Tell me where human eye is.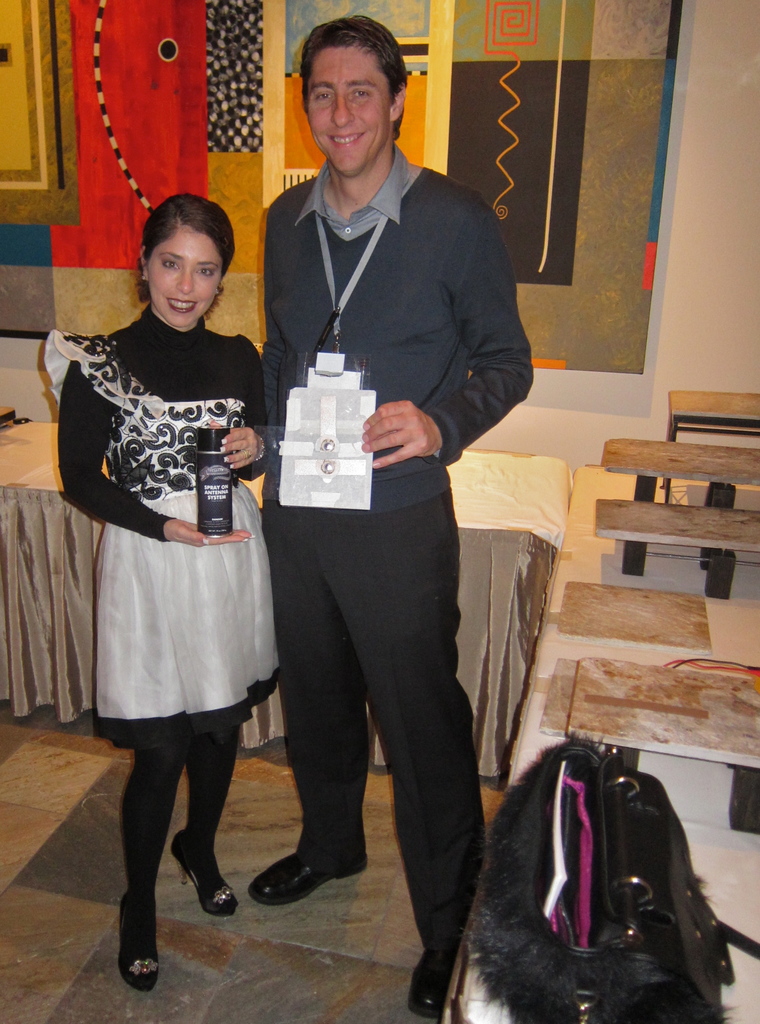
human eye is at region(160, 257, 180, 274).
